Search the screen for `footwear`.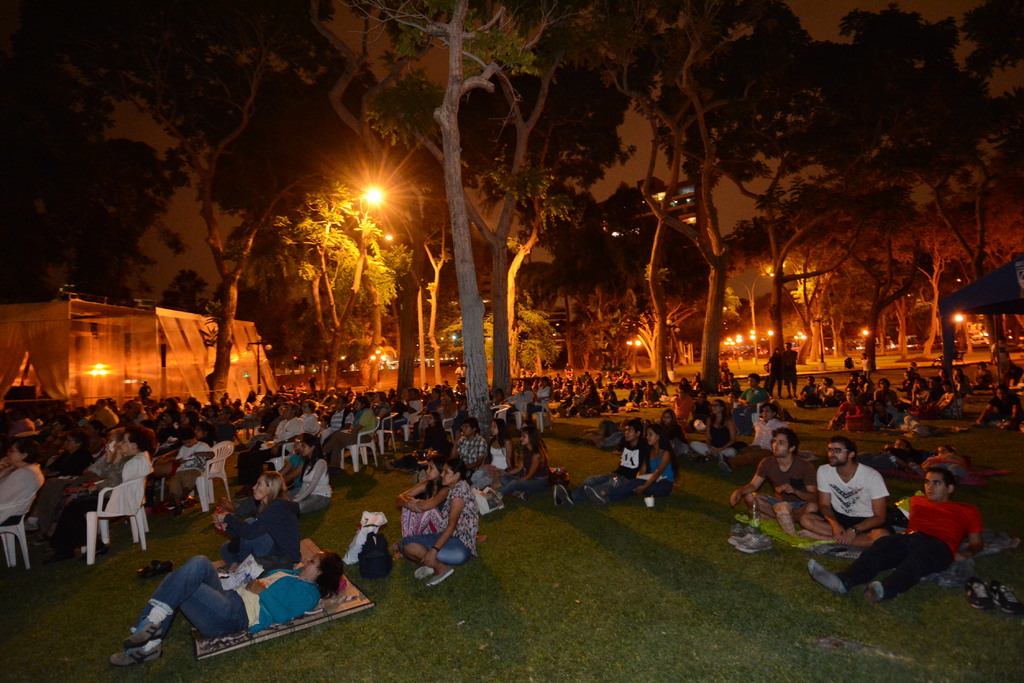
Found at <bbox>122, 609, 166, 643</bbox>.
